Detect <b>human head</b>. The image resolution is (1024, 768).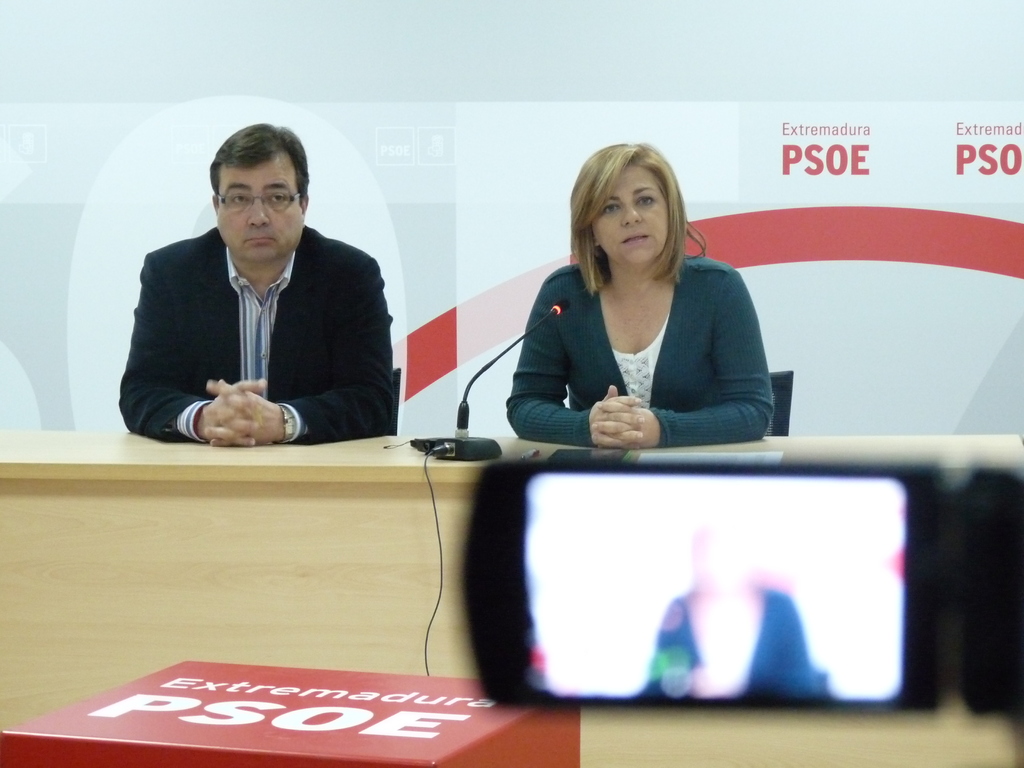
left=569, top=140, right=689, bottom=274.
